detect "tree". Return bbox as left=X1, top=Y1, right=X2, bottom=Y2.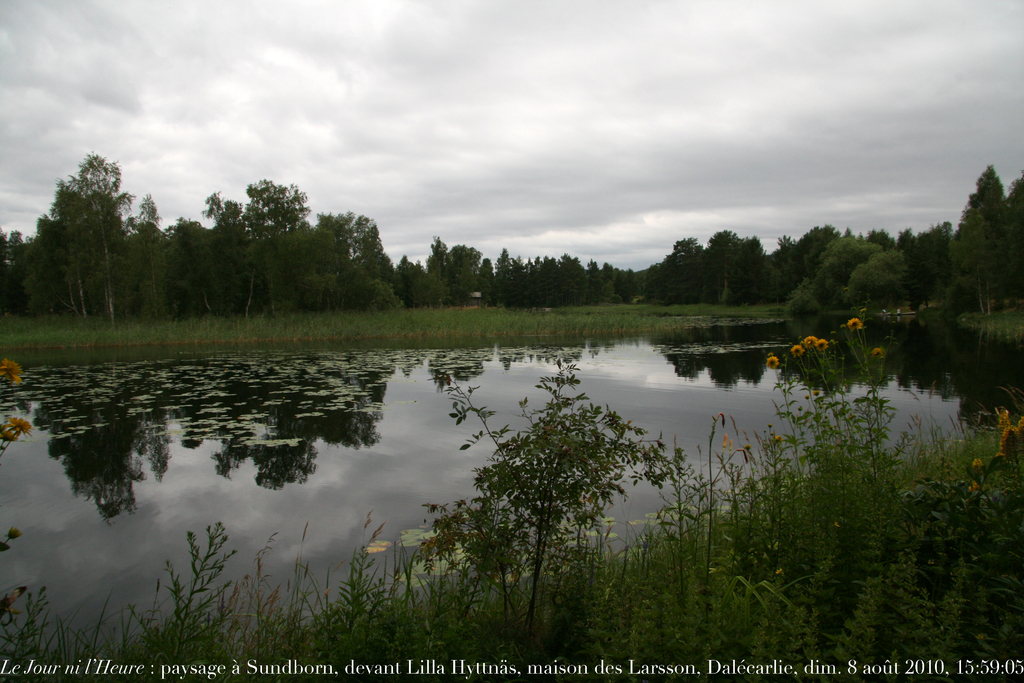
left=259, top=225, right=353, bottom=313.
